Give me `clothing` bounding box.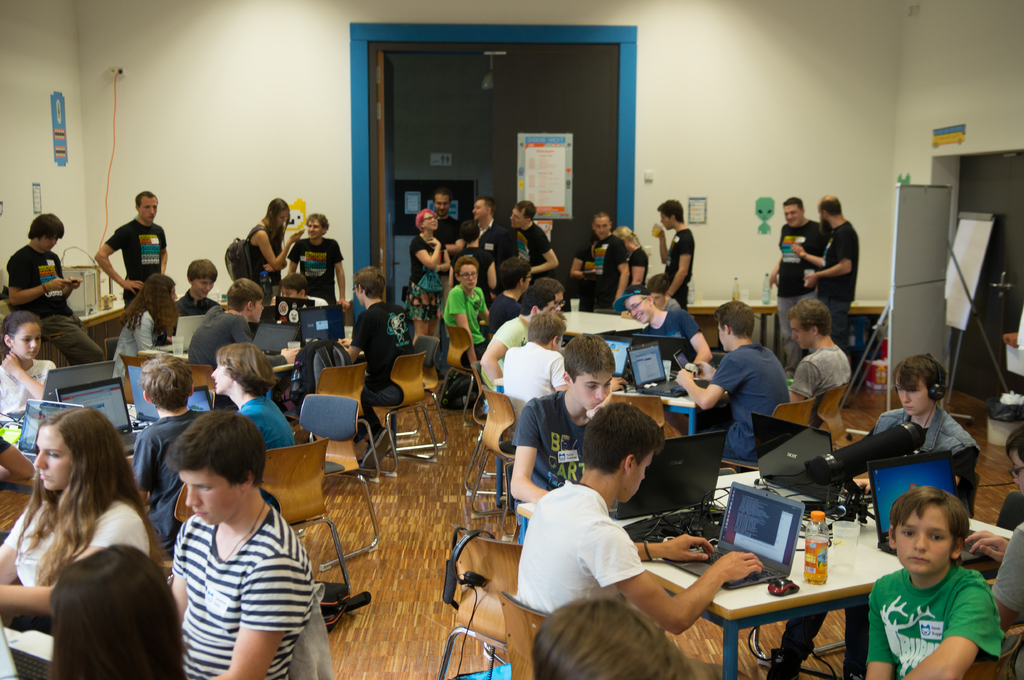
box(498, 331, 554, 404).
